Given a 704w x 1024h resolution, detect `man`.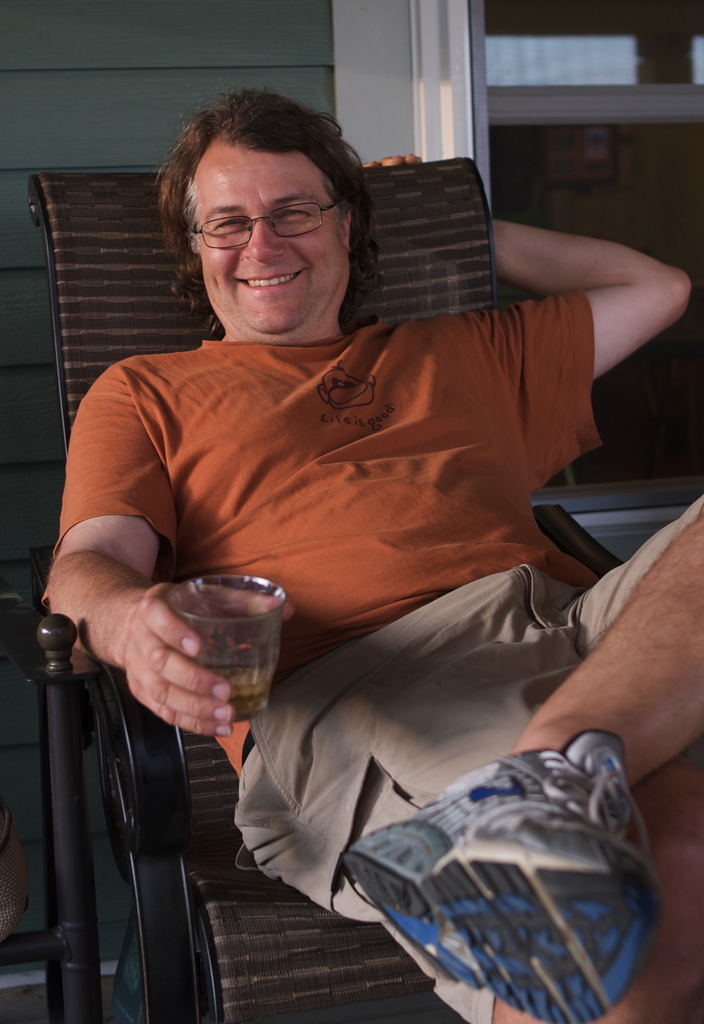
[left=42, top=83, right=654, bottom=1020].
